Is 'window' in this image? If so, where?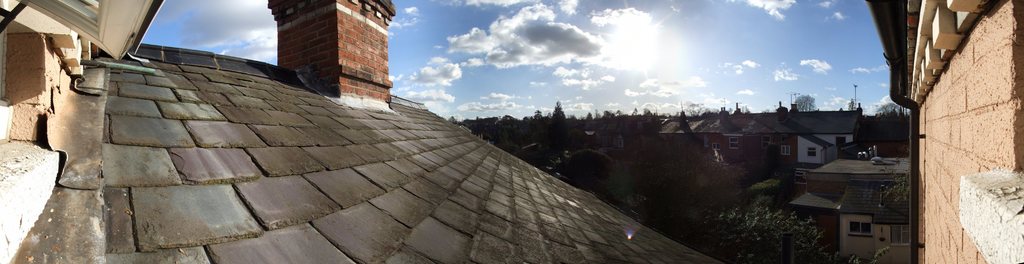
Yes, at [727,137,742,150].
